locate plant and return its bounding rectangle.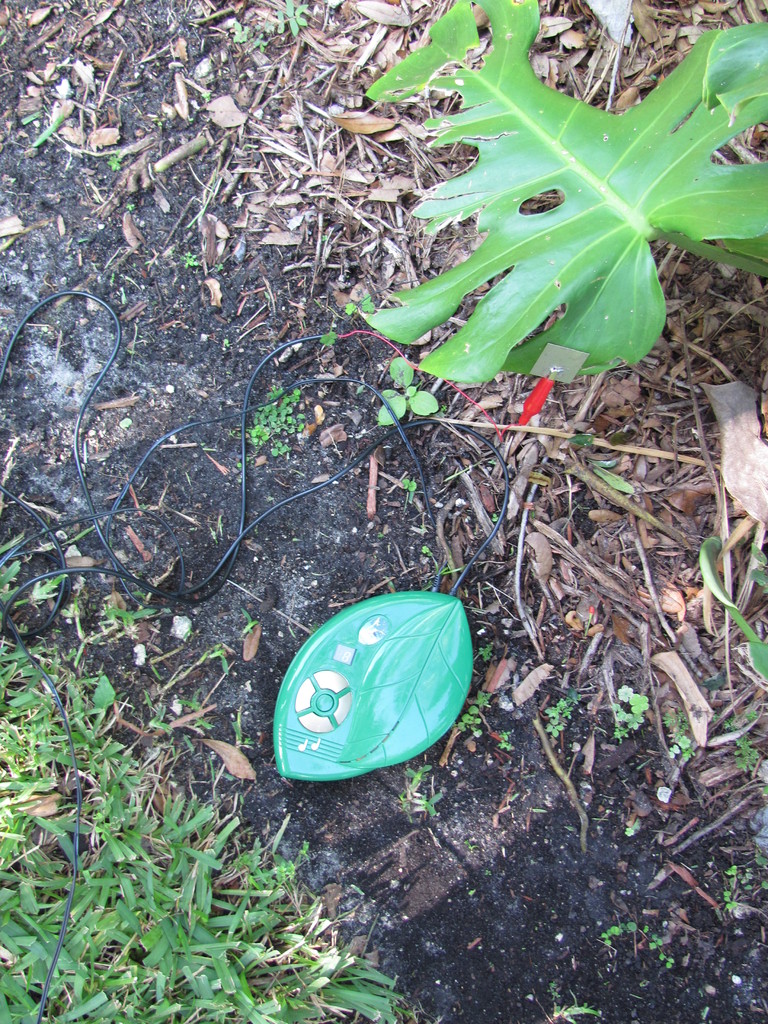
476 643 494 662.
